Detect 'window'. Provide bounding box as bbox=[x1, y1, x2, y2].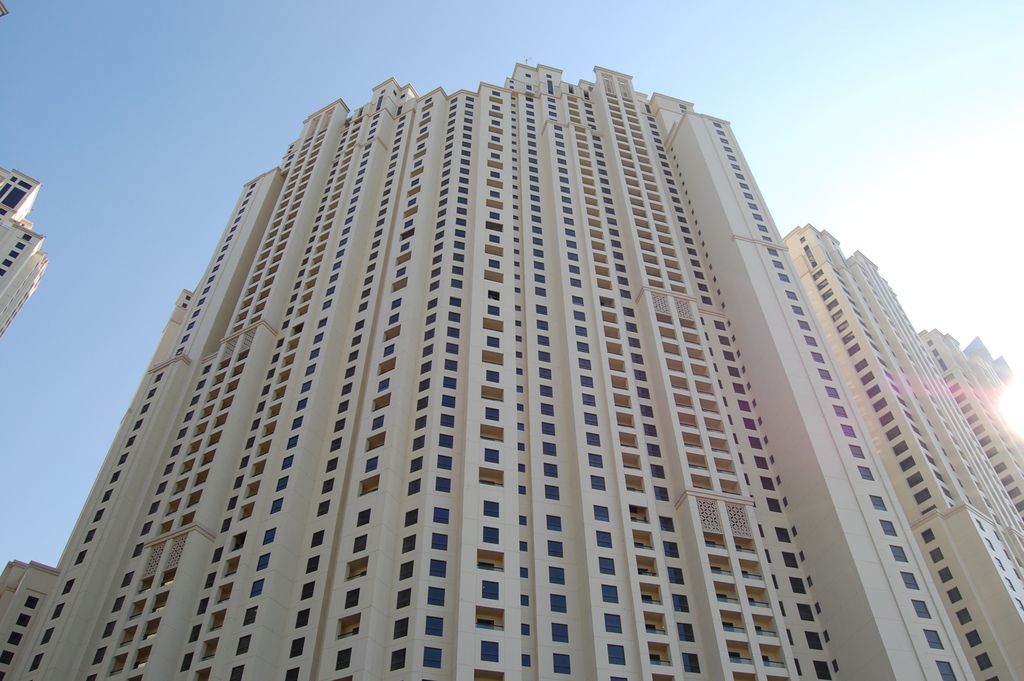
bbox=[599, 584, 619, 602].
